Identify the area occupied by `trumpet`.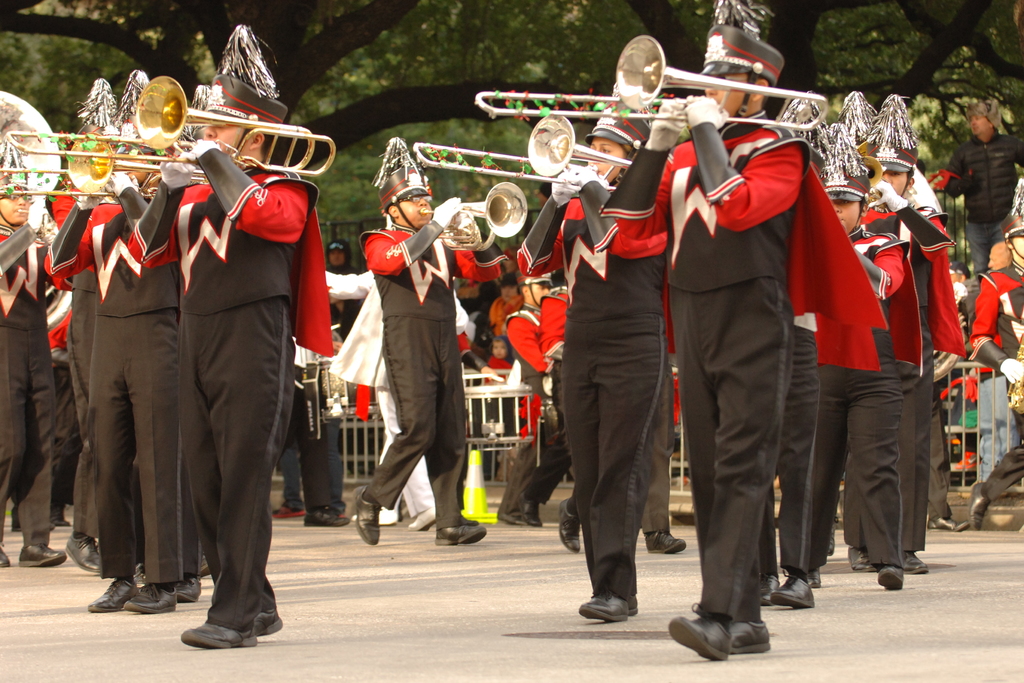
Area: box=[6, 76, 338, 179].
